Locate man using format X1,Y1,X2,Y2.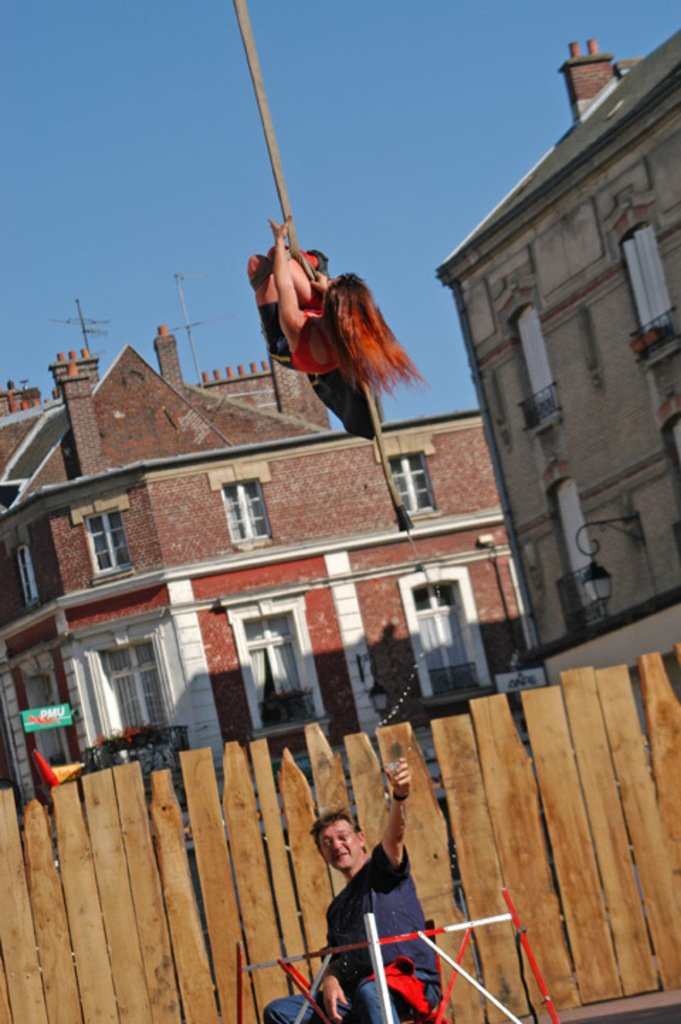
301,814,440,1014.
